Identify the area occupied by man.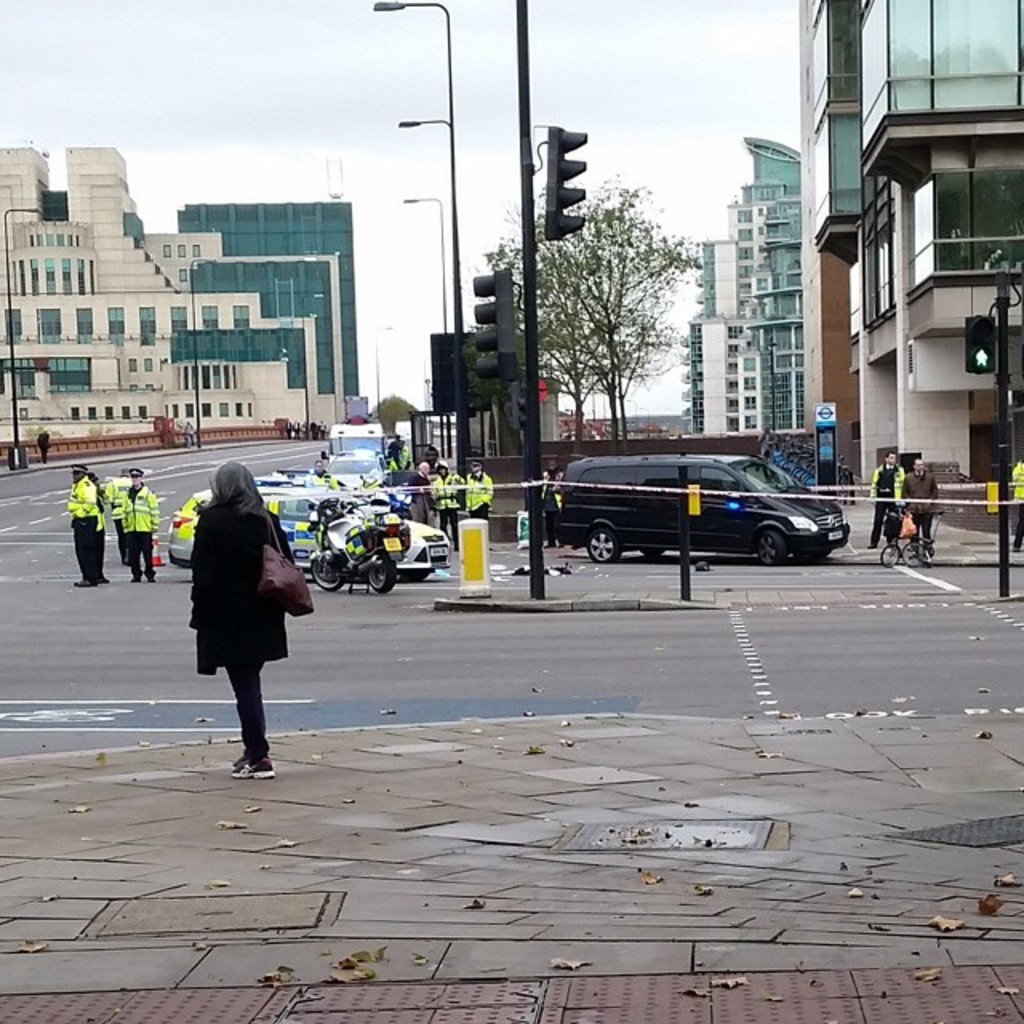
Area: <region>126, 466, 158, 581</region>.
